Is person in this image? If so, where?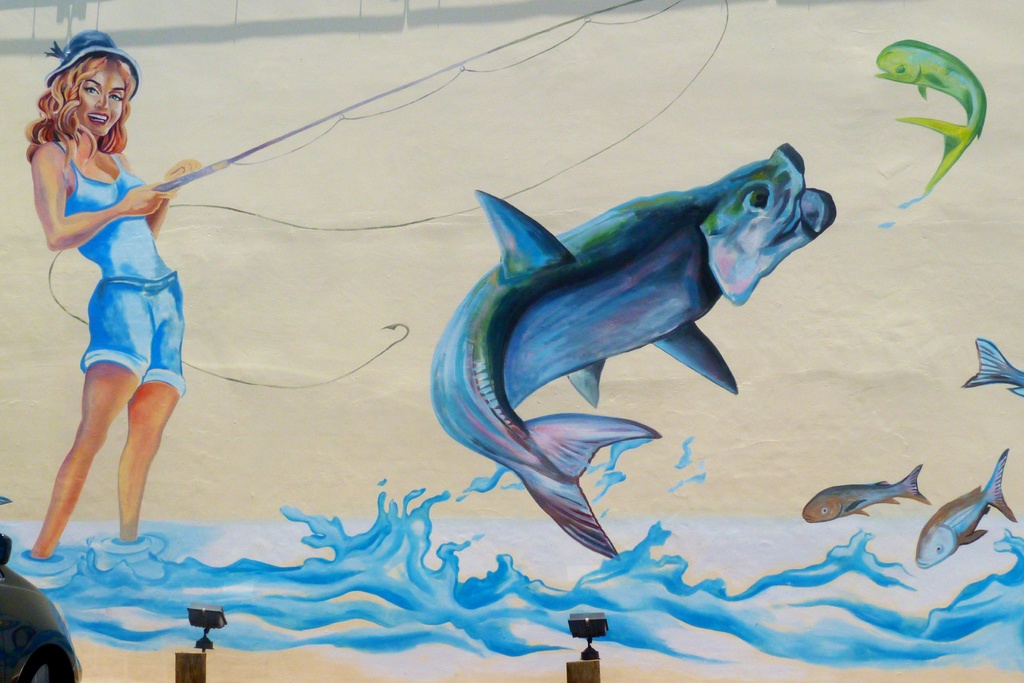
Yes, at crop(33, 15, 205, 594).
